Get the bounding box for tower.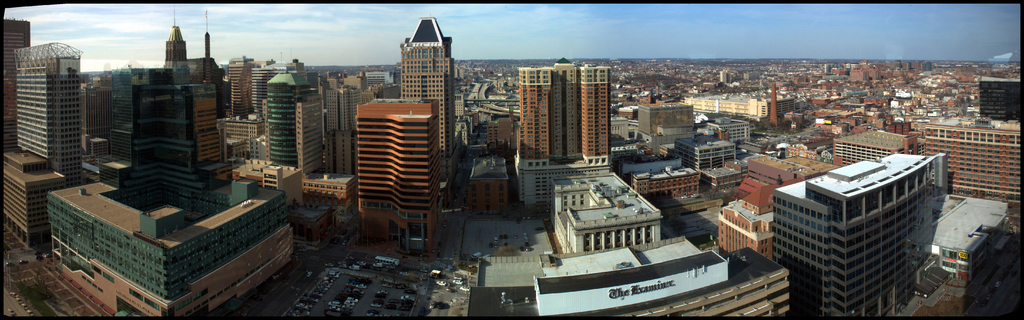
(43, 22, 307, 319).
